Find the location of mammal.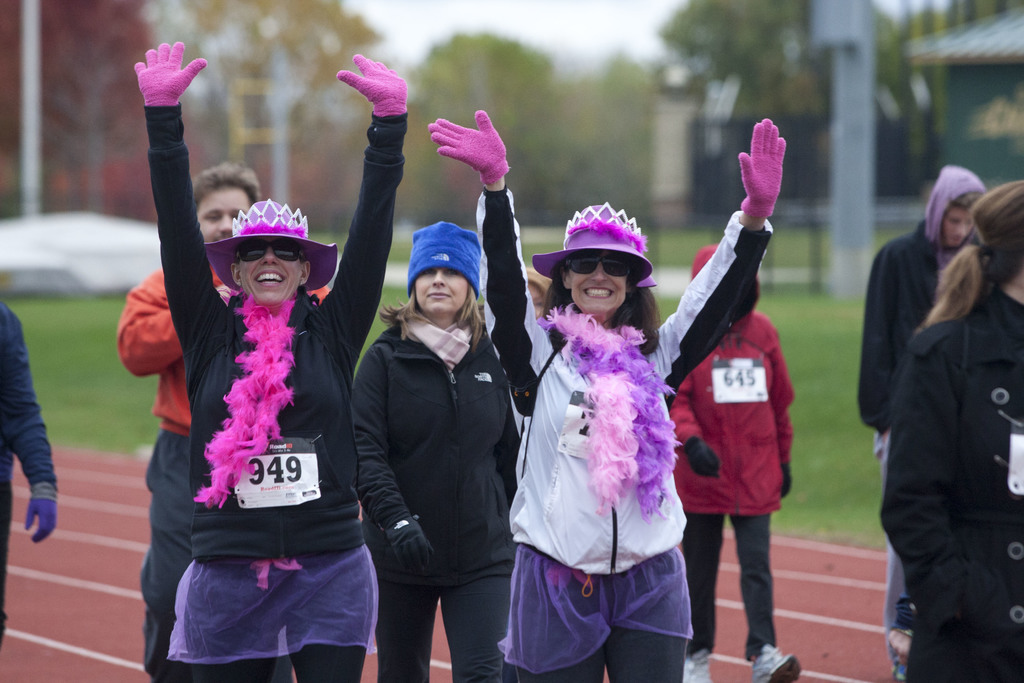
Location: <box>119,163,332,679</box>.
